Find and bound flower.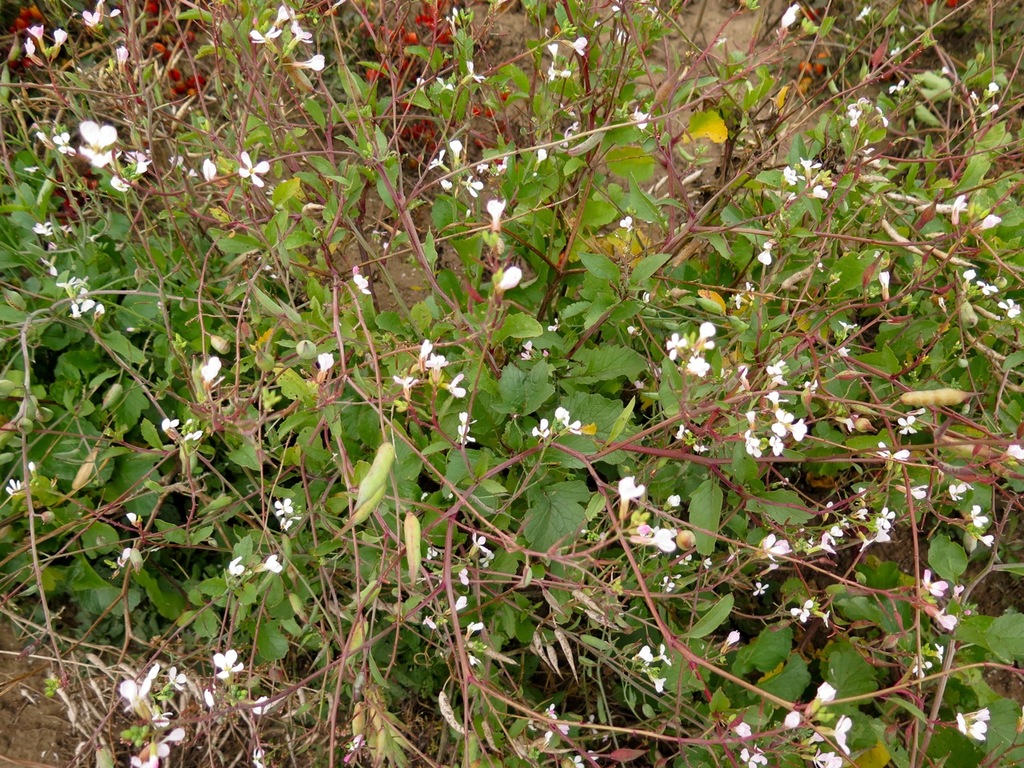
Bound: {"left": 783, "top": 710, "right": 803, "bottom": 730}.
